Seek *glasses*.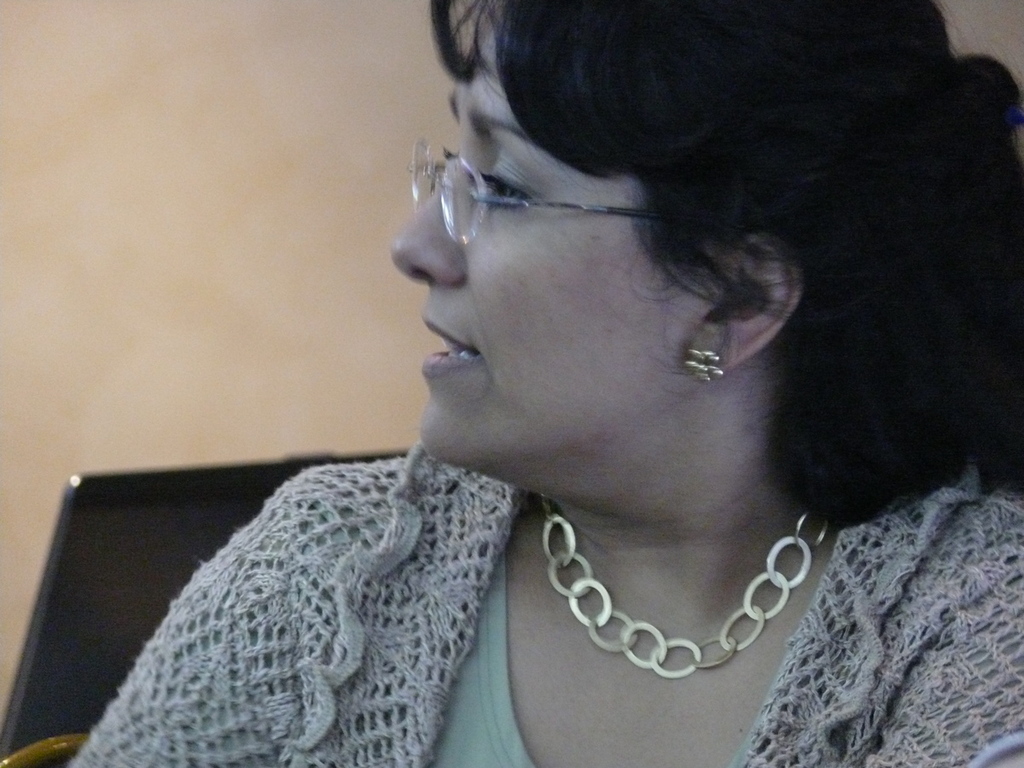
<region>399, 138, 715, 247</region>.
